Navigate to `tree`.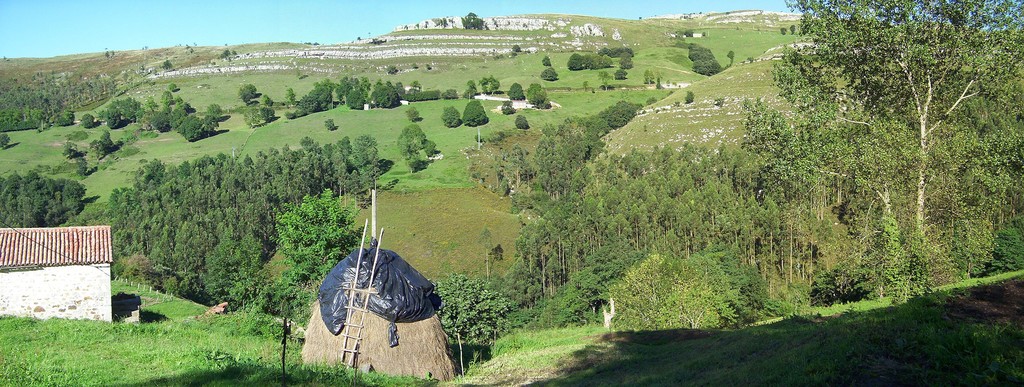
Navigation target: x1=406, y1=107, x2=419, y2=125.
